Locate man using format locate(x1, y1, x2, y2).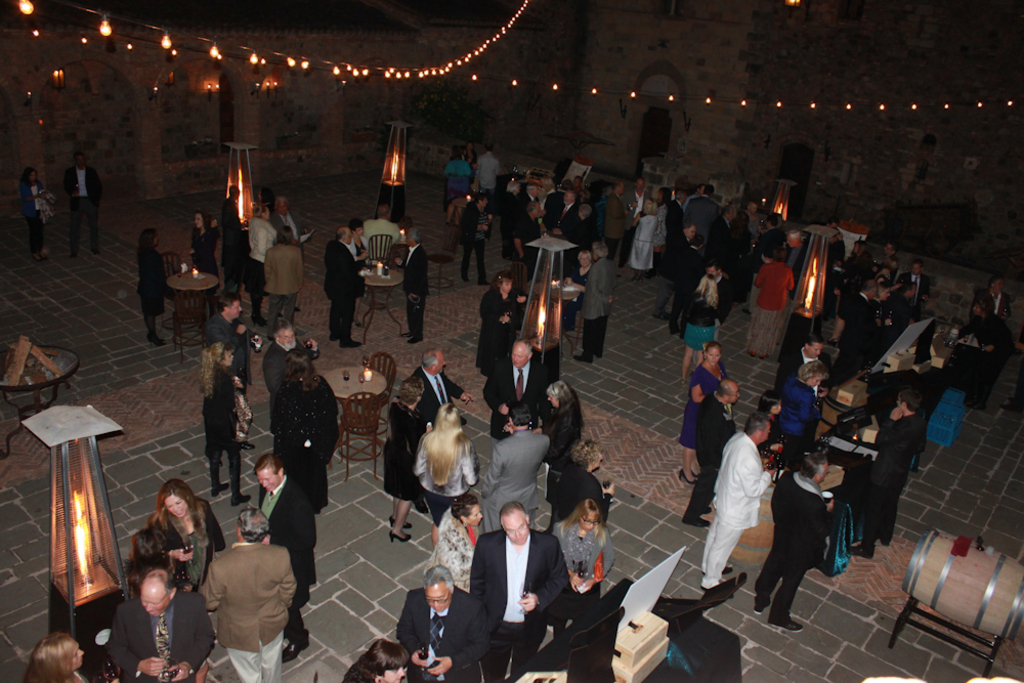
locate(570, 241, 620, 362).
